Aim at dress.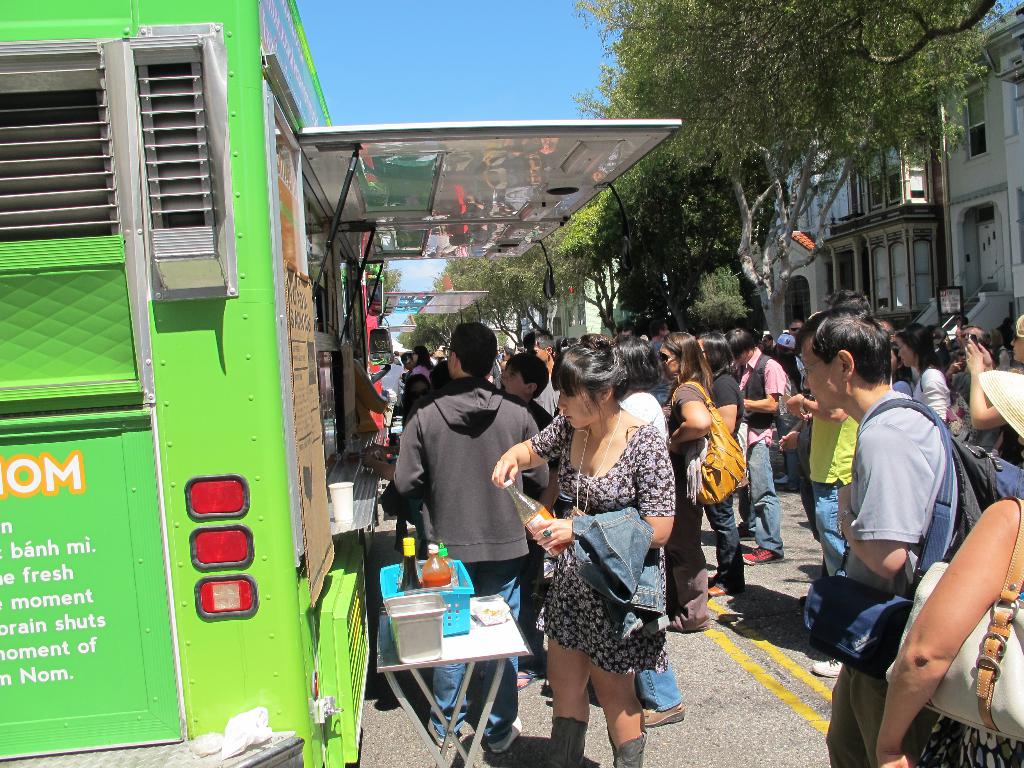
Aimed at [530, 414, 675, 676].
